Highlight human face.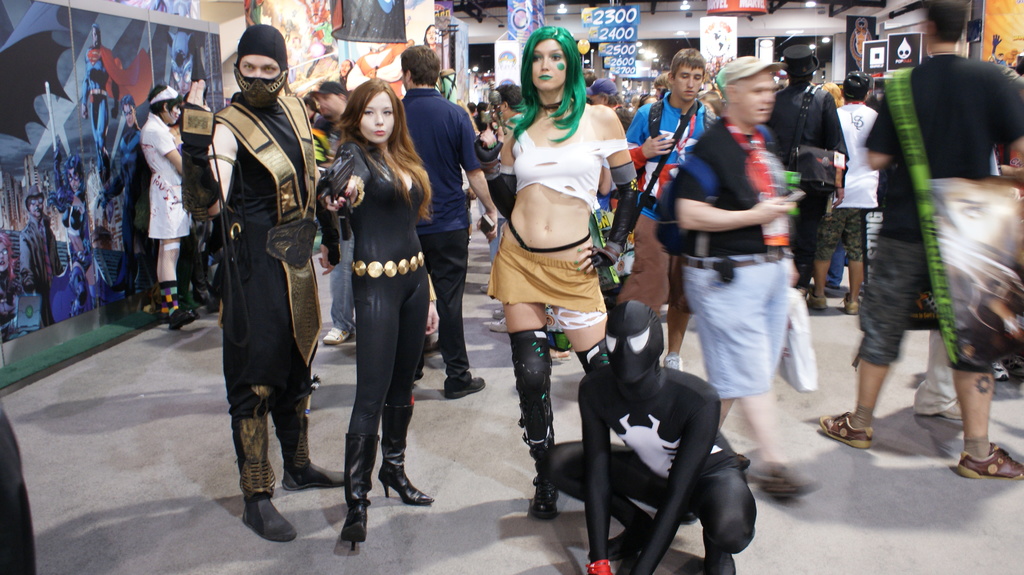
Highlighted region: region(361, 95, 397, 151).
